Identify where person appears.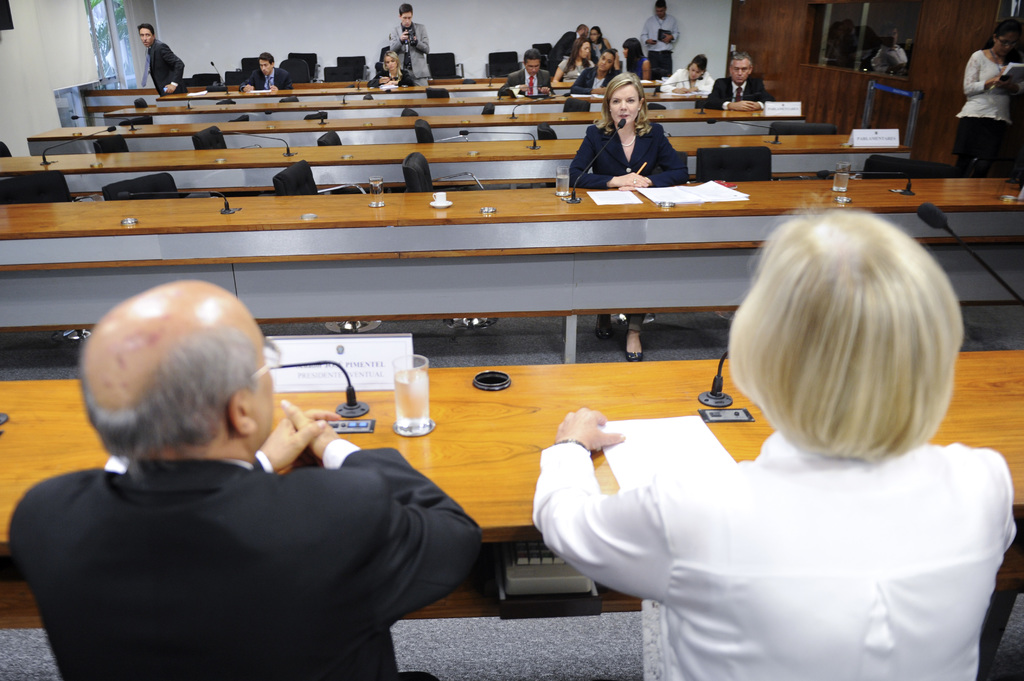
Appears at left=700, top=49, right=778, bottom=110.
